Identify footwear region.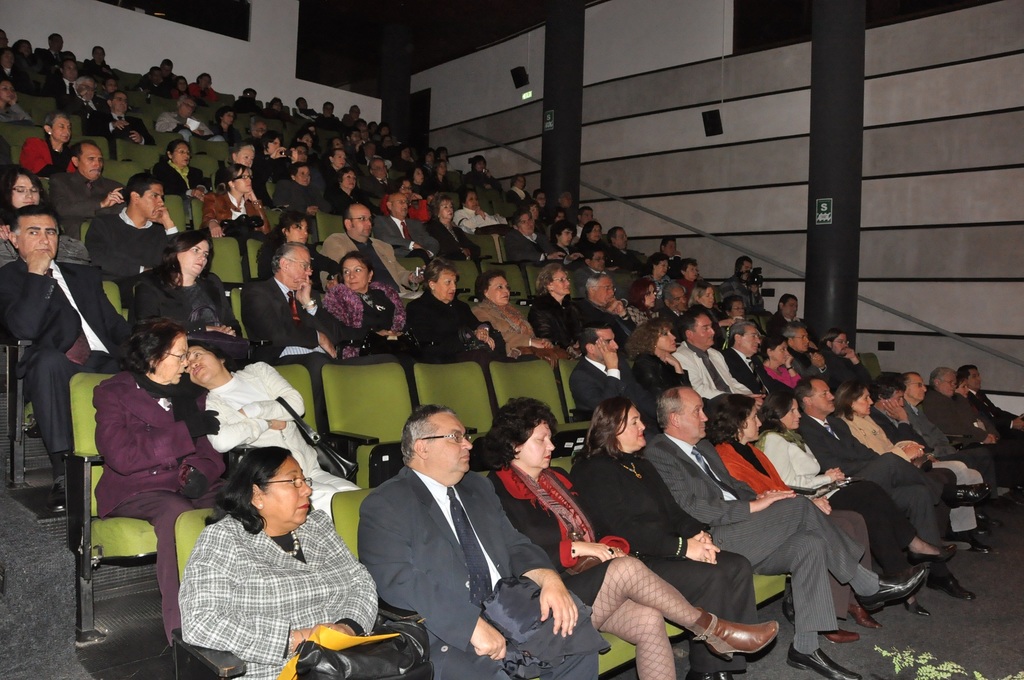
Region: region(859, 565, 927, 613).
